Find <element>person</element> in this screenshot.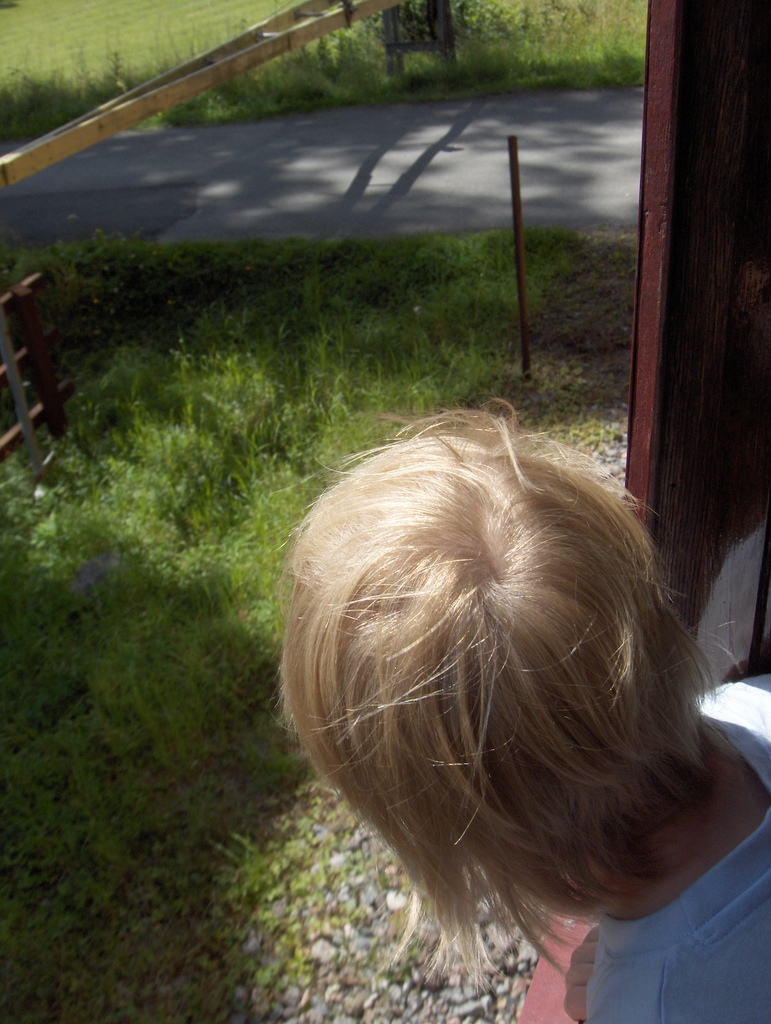
The bounding box for <element>person</element> is pyautogui.locateOnScreen(252, 328, 767, 1016).
